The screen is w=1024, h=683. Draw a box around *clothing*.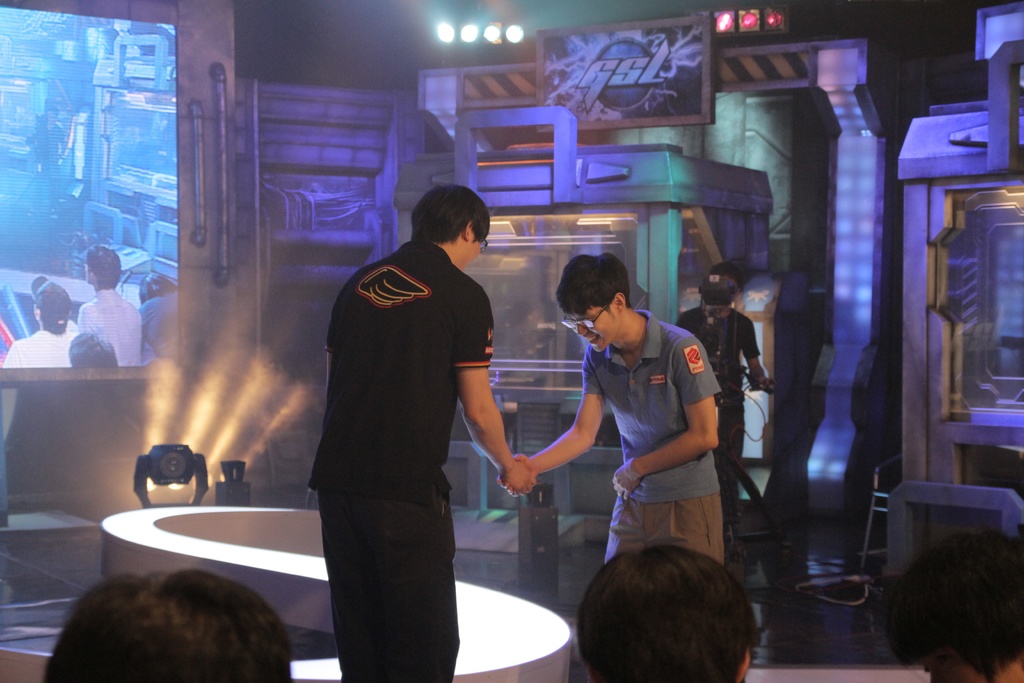
581/308/724/569.
